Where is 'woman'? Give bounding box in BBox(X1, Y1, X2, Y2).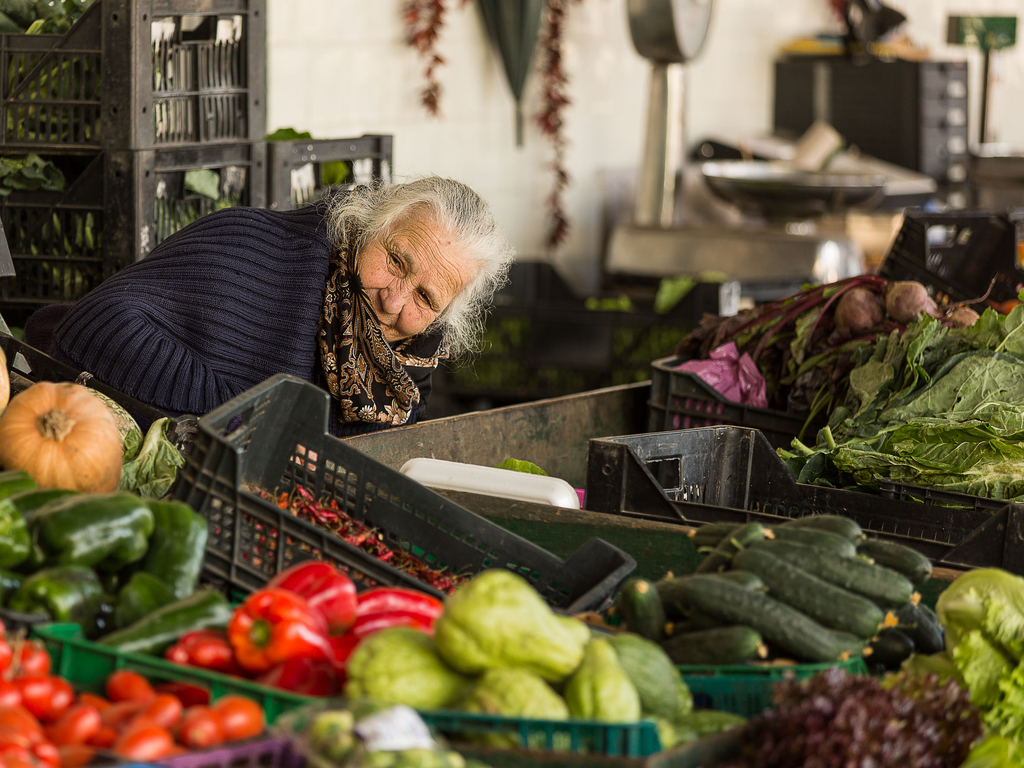
BBox(58, 176, 534, 481).
